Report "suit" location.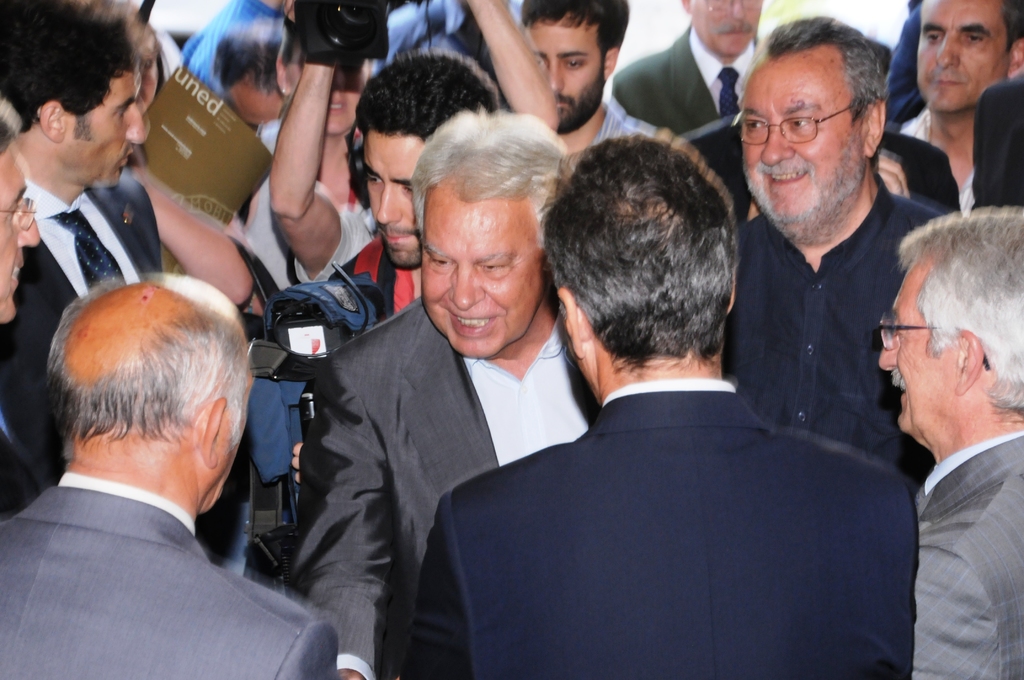
Report: Rect(0, 473, 346, 679).
